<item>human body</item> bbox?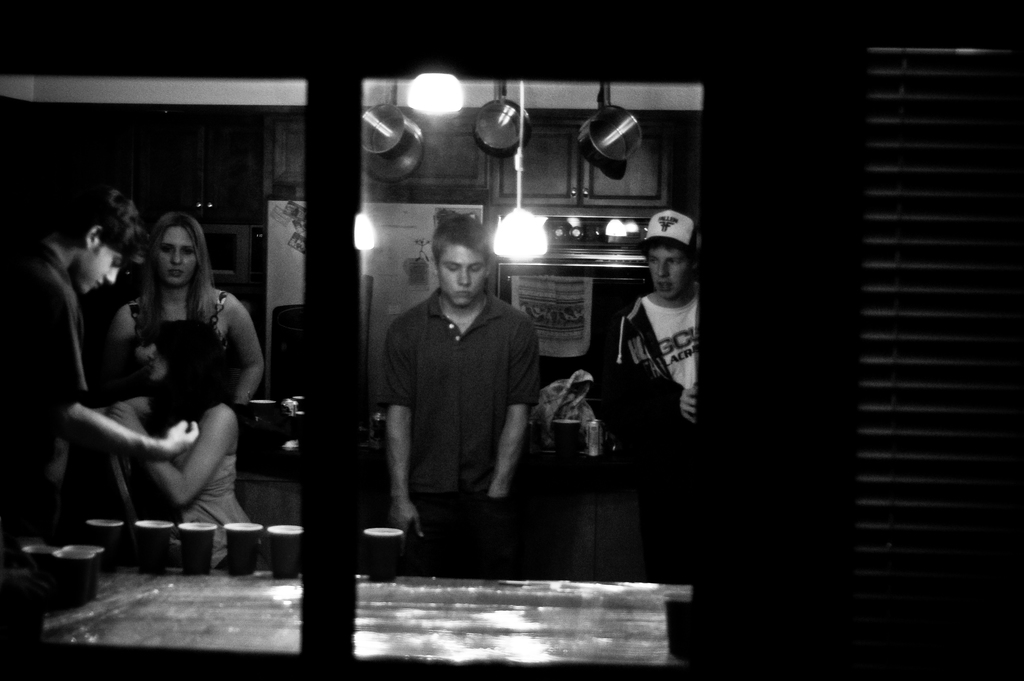
locate(383, 215, 545, 535)
